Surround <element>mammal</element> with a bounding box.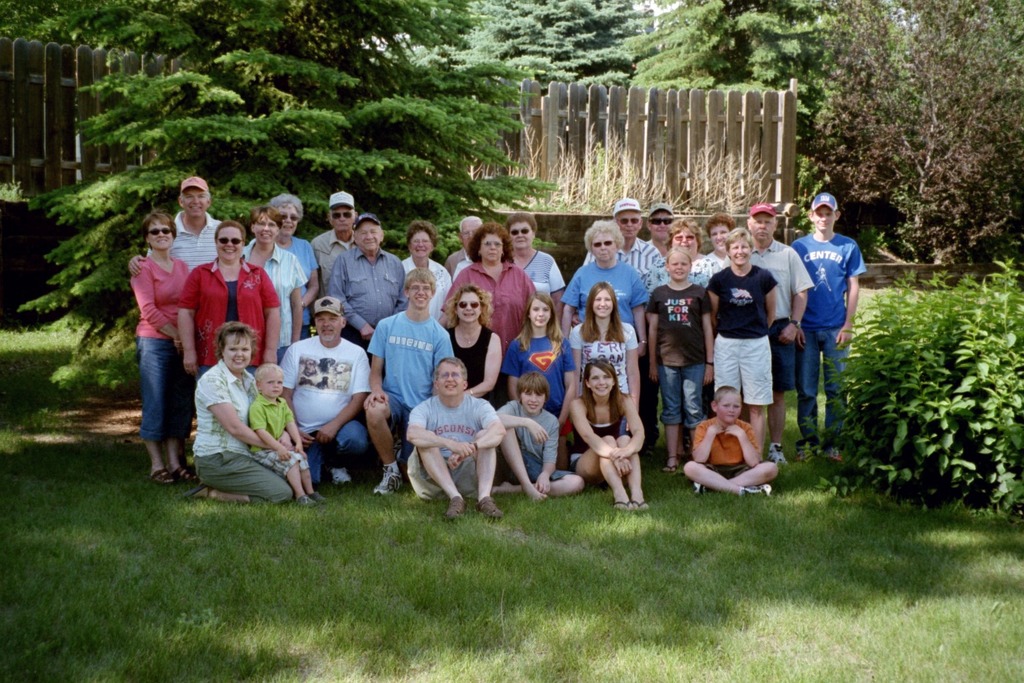
Rect(178, 321, 295, 508).
